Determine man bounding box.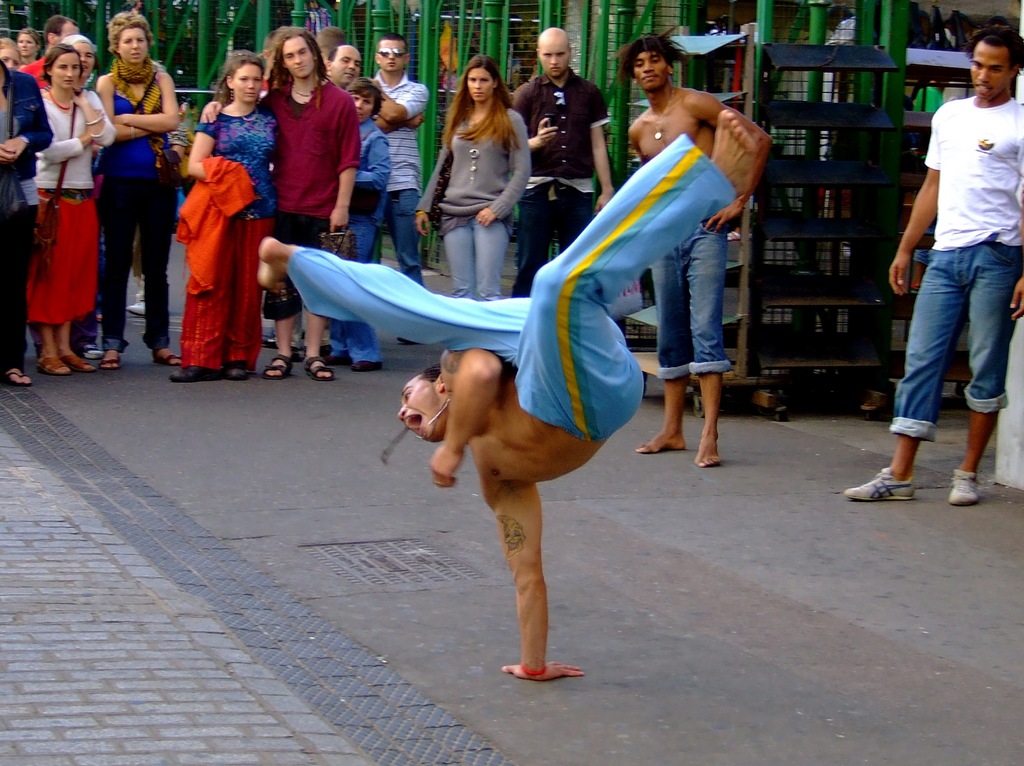
Determined: <region>325, 44, 367, 92</region>.
